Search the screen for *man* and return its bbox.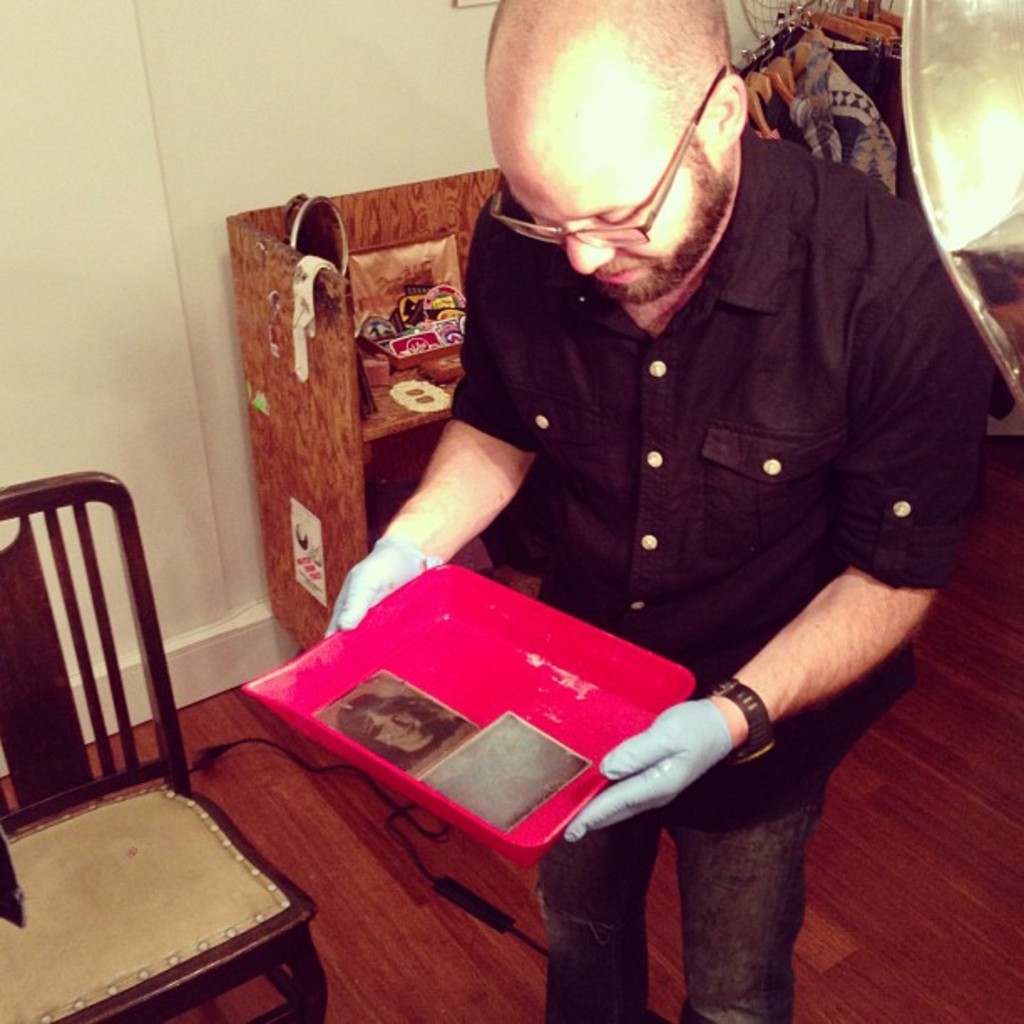
Found: left=328, top=18, right=996, bottom=915.
